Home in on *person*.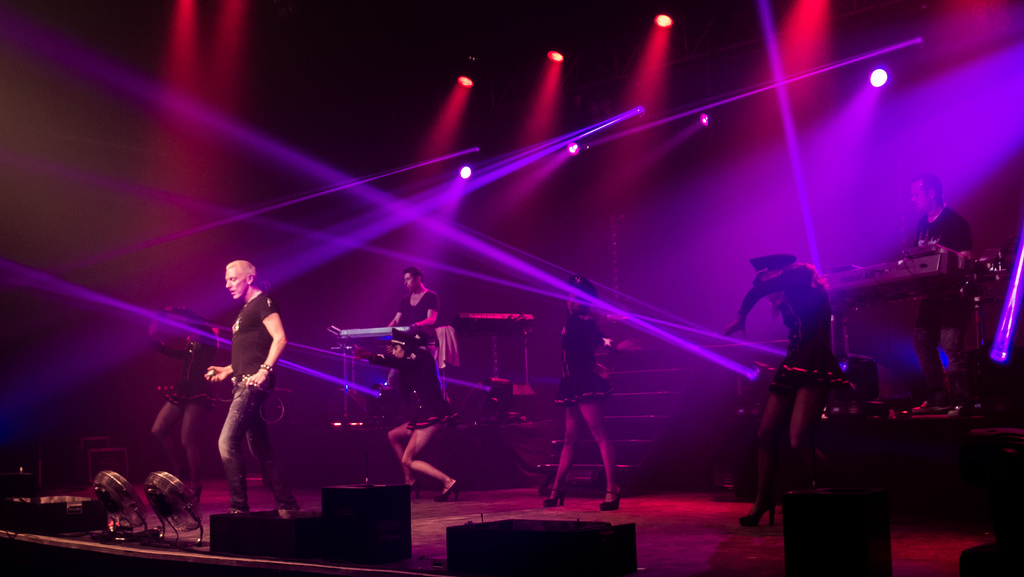
Homed in at [332,338,465,505].
